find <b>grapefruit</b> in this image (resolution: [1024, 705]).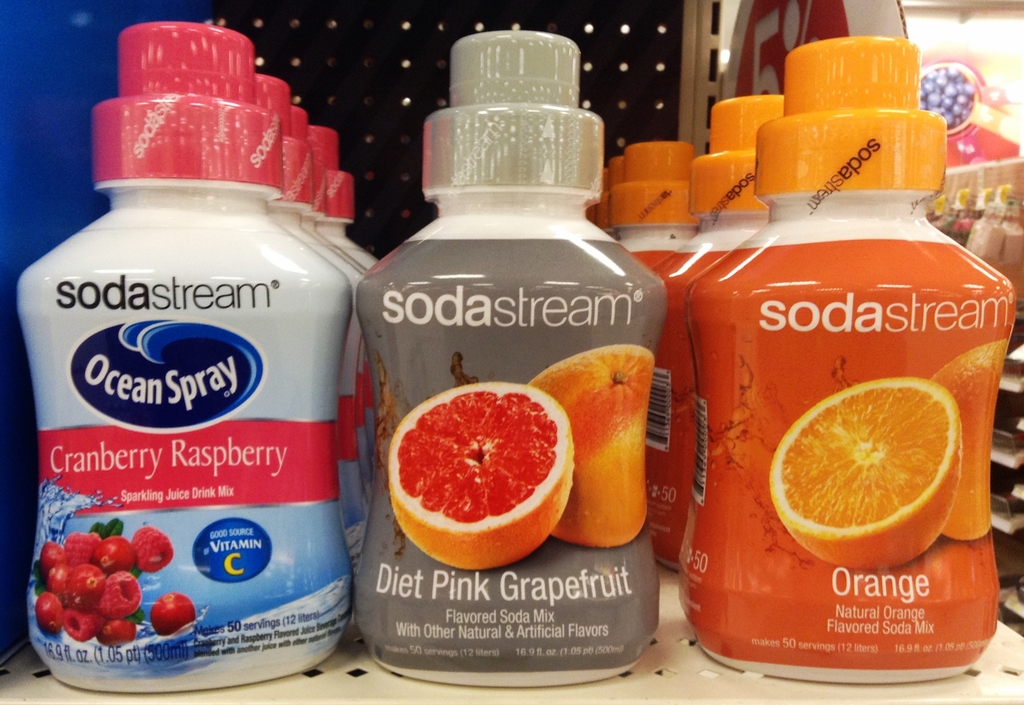
525:341:657:551.
